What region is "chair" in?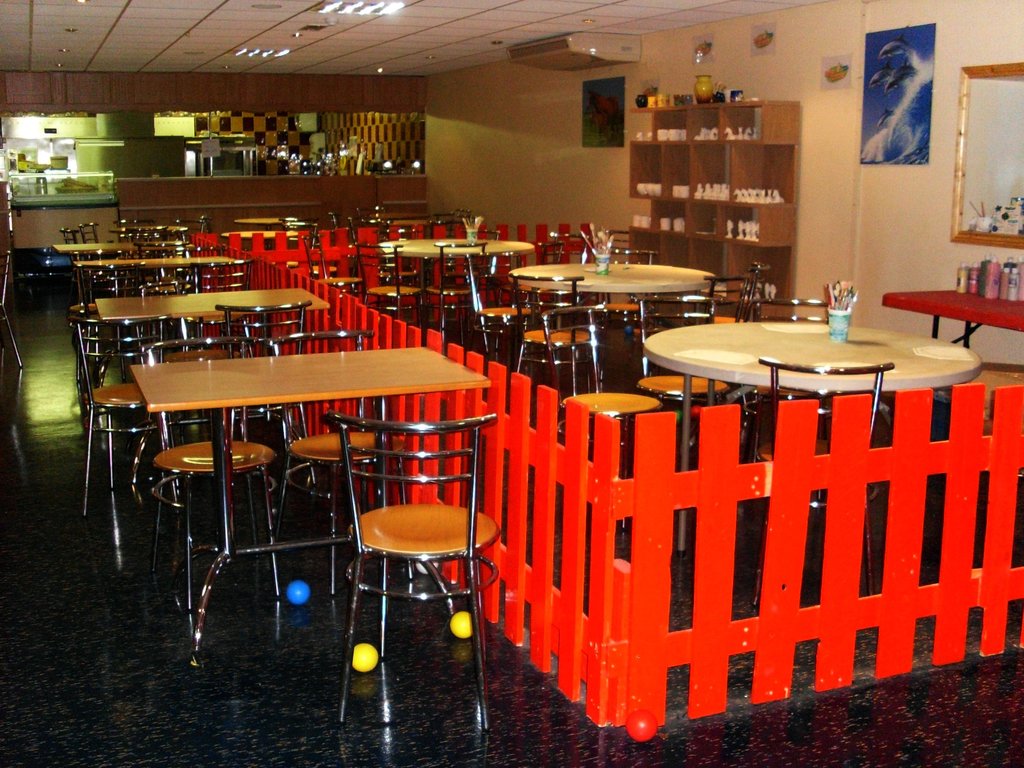
box=[753, 350, 895, 602].
